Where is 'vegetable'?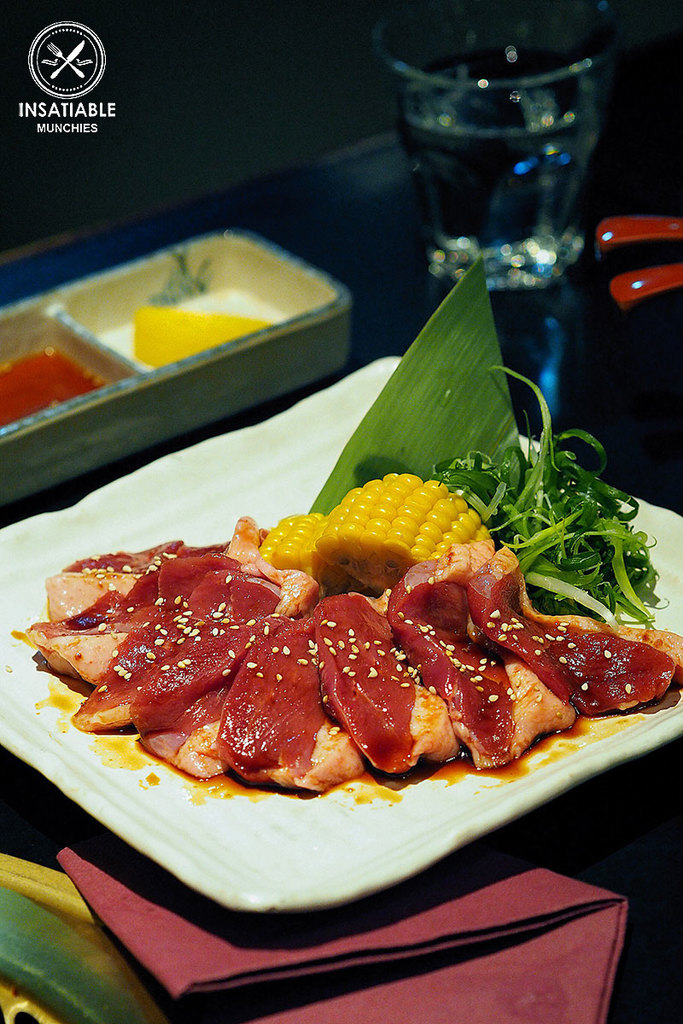
261 510 349 590.
